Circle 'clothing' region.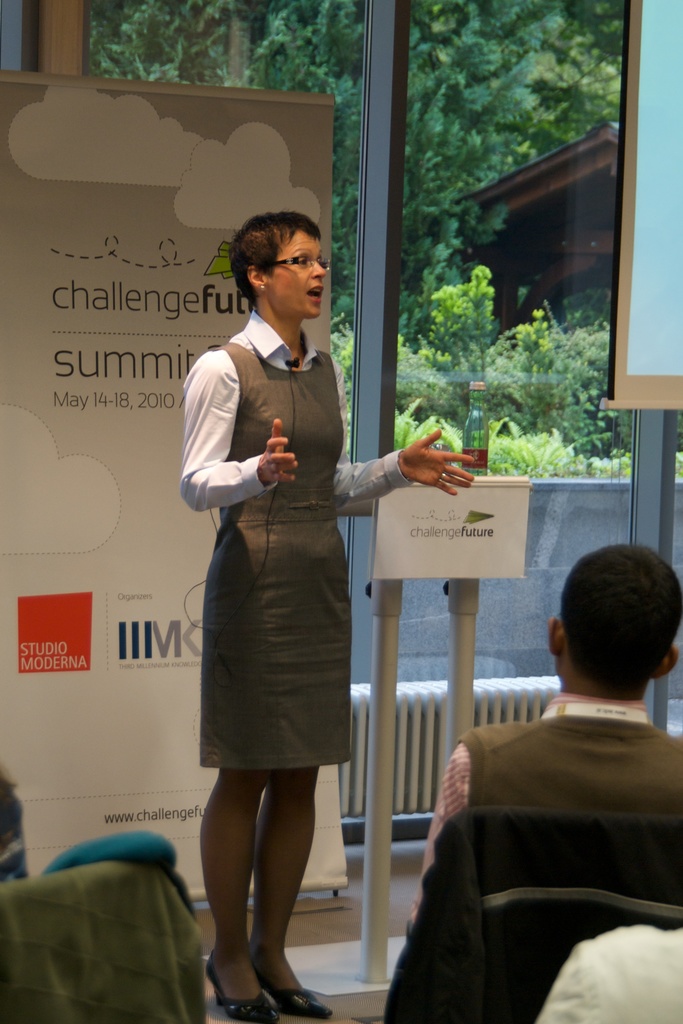
Region: 550, 925, 682, 1018.
